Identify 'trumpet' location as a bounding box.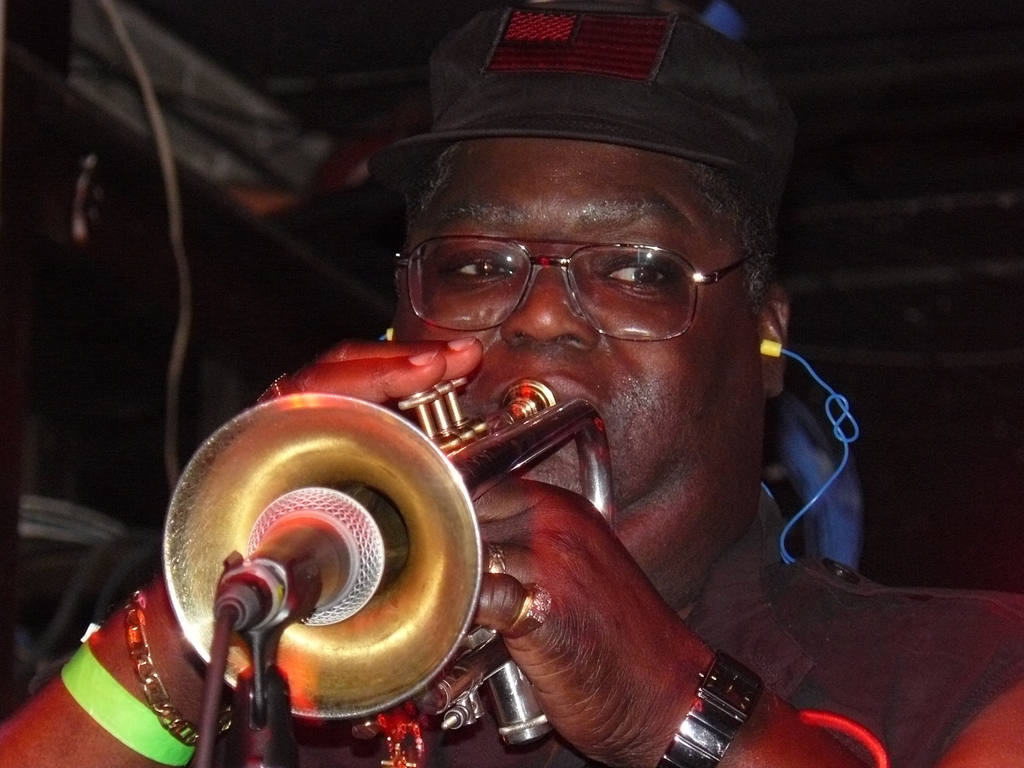
bbox=[158, 374, 616, 741].
